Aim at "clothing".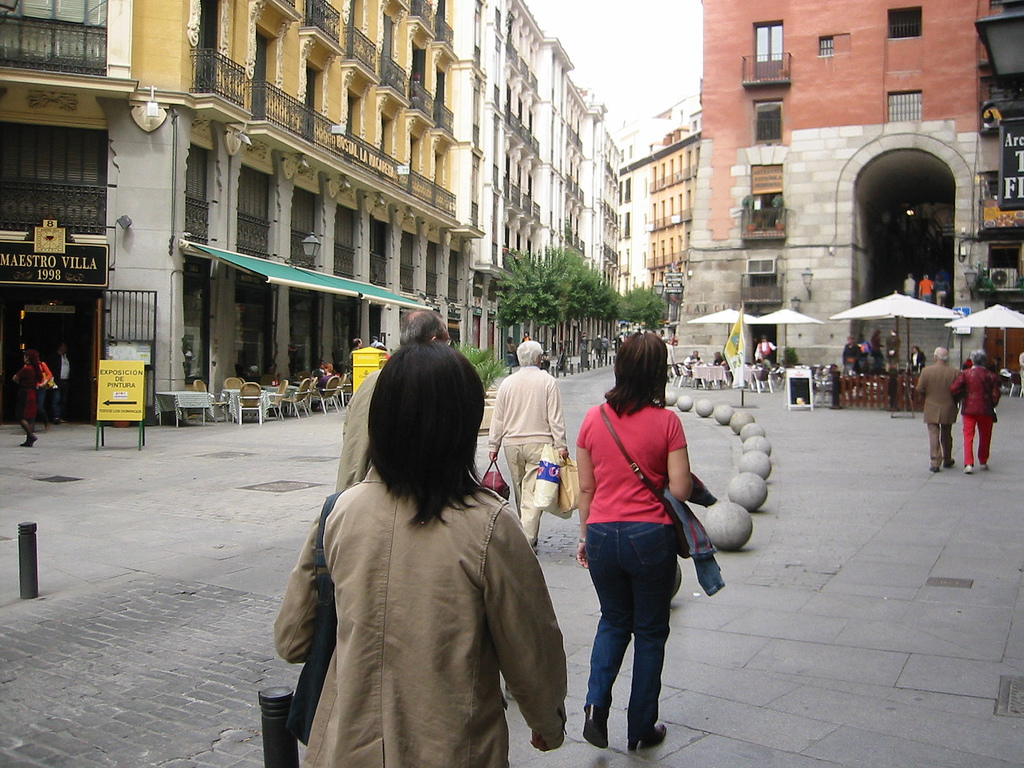
Aimed at <box>521,336,532,346</box>.
